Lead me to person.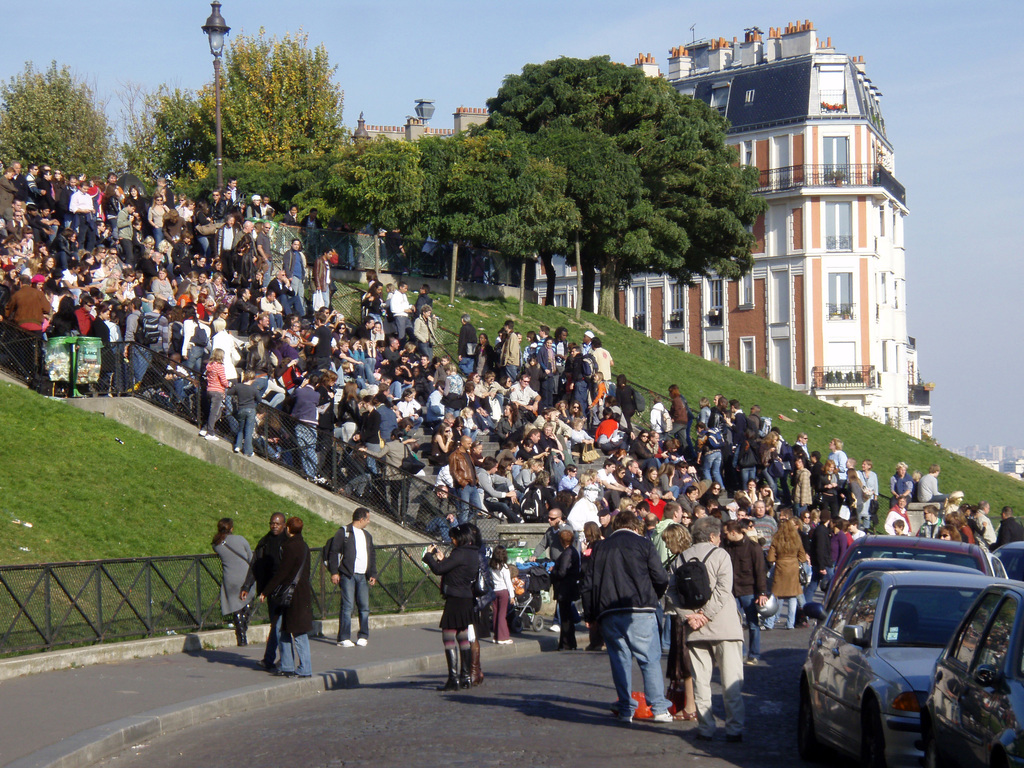
Lead to (321,502,374,648).
